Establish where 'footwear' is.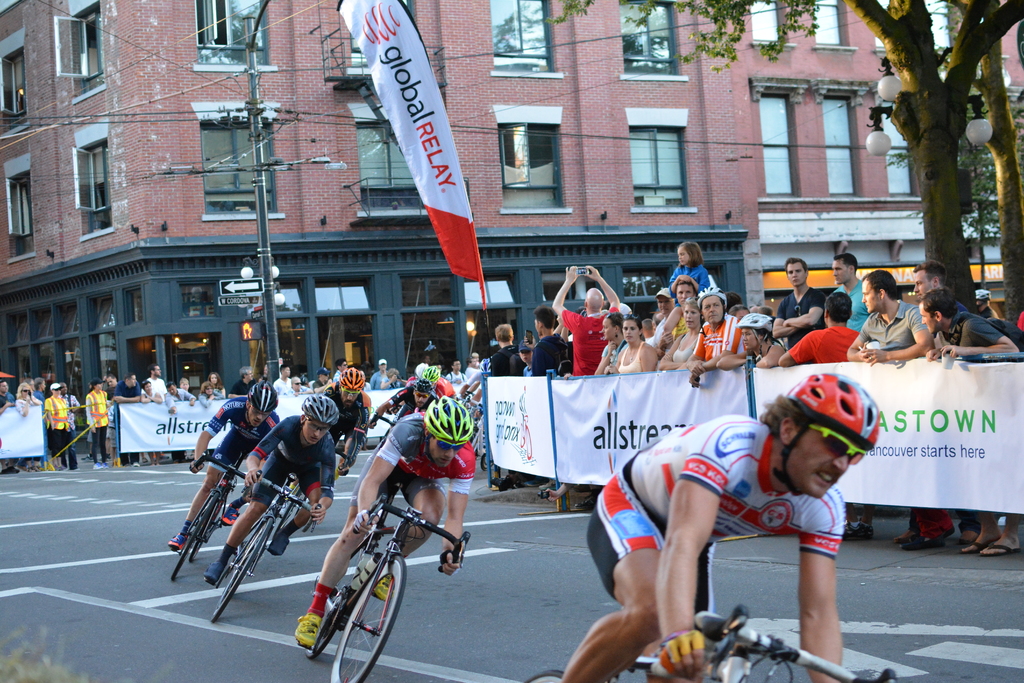
Established at Rect(90, 463, 104, 468).
